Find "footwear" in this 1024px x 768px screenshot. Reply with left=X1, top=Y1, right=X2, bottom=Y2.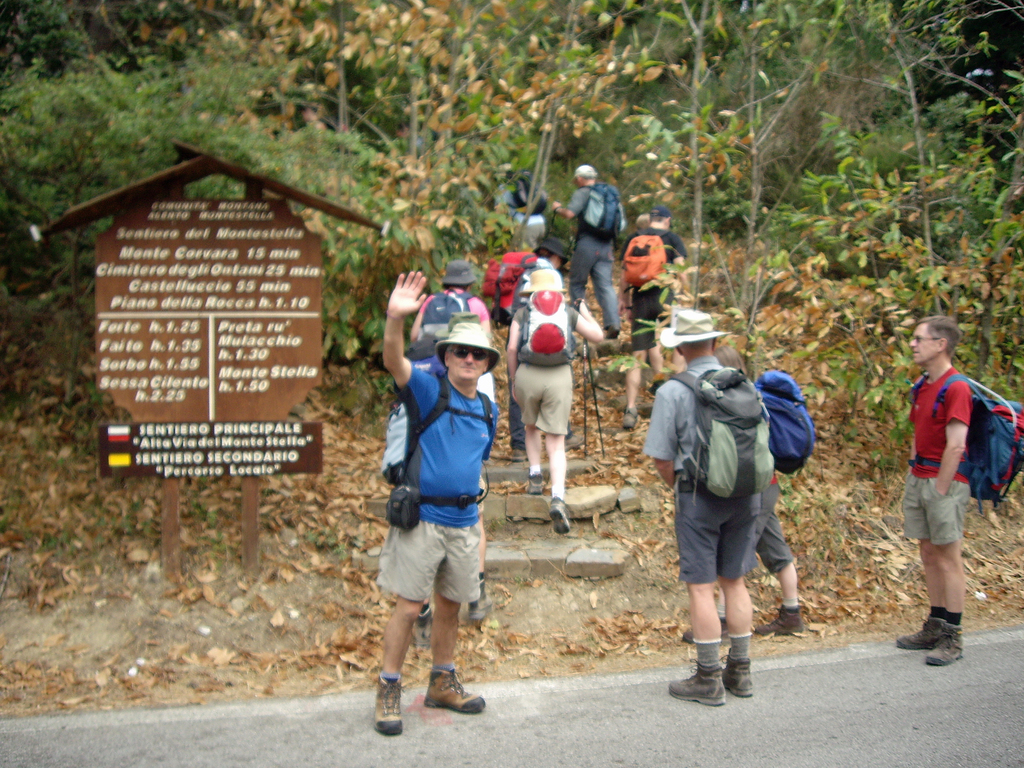
left=415, top=598, right=431, bottom=648.
